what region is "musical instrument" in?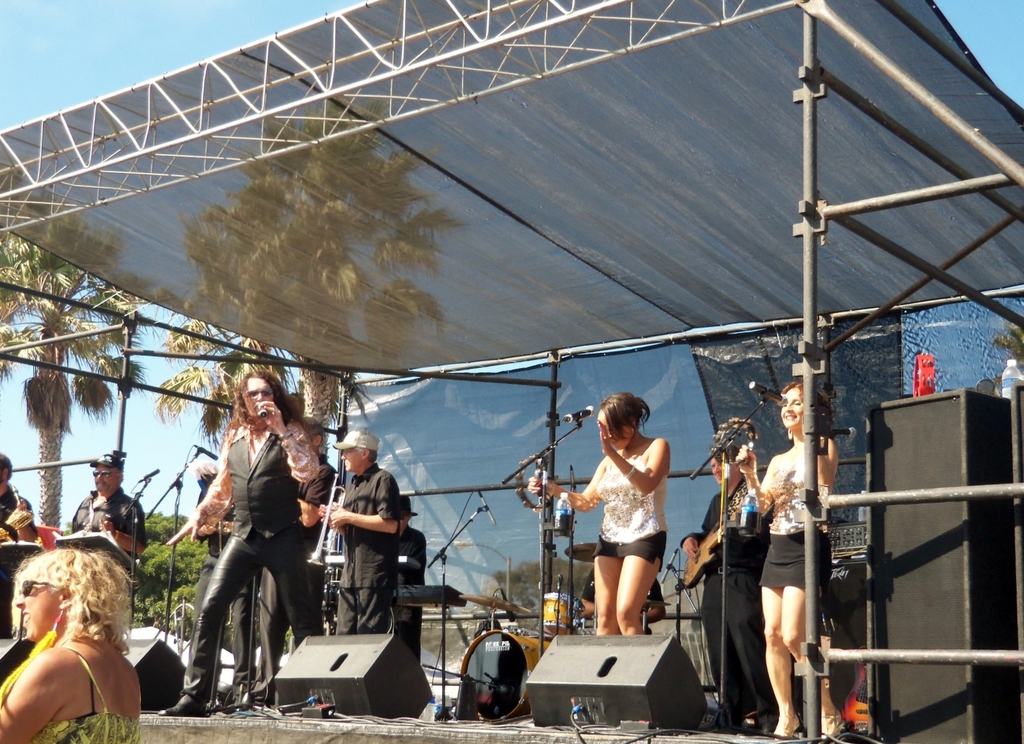
565, 534, 607, 559.
